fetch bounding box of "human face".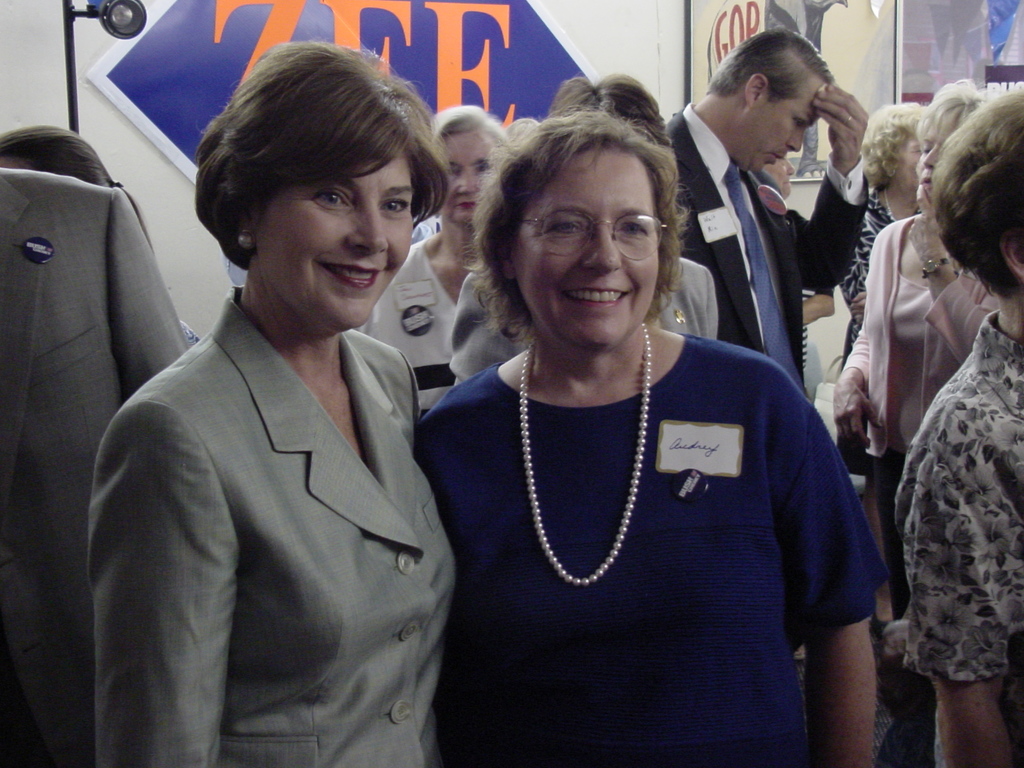
Bbox: region(444, 128, 495, 218).
